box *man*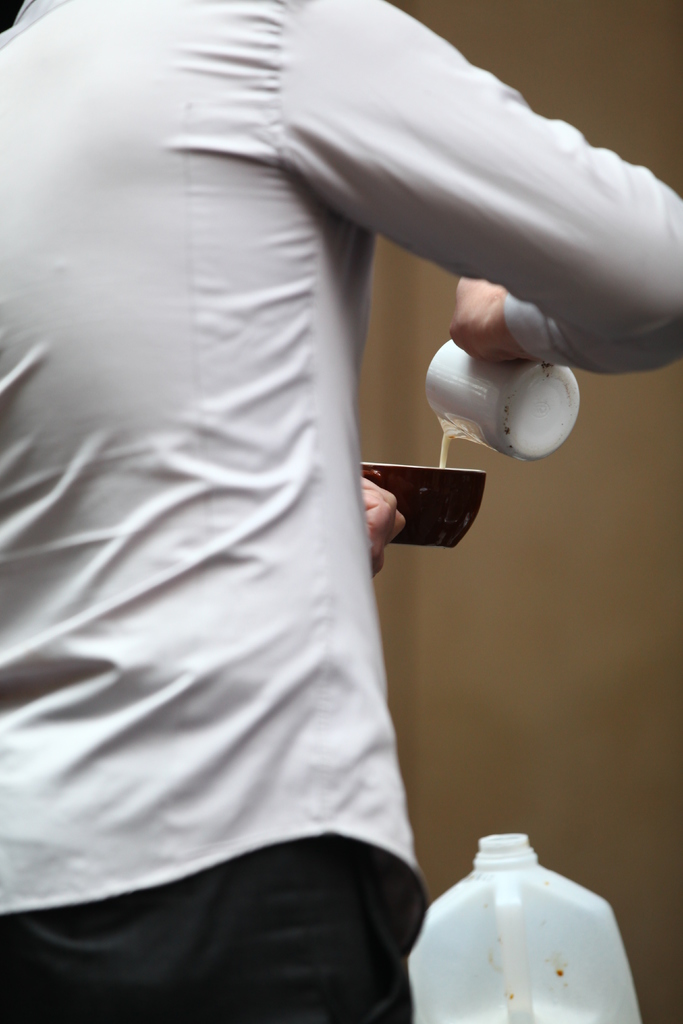
l=0, t=0, r=682, b=1023
